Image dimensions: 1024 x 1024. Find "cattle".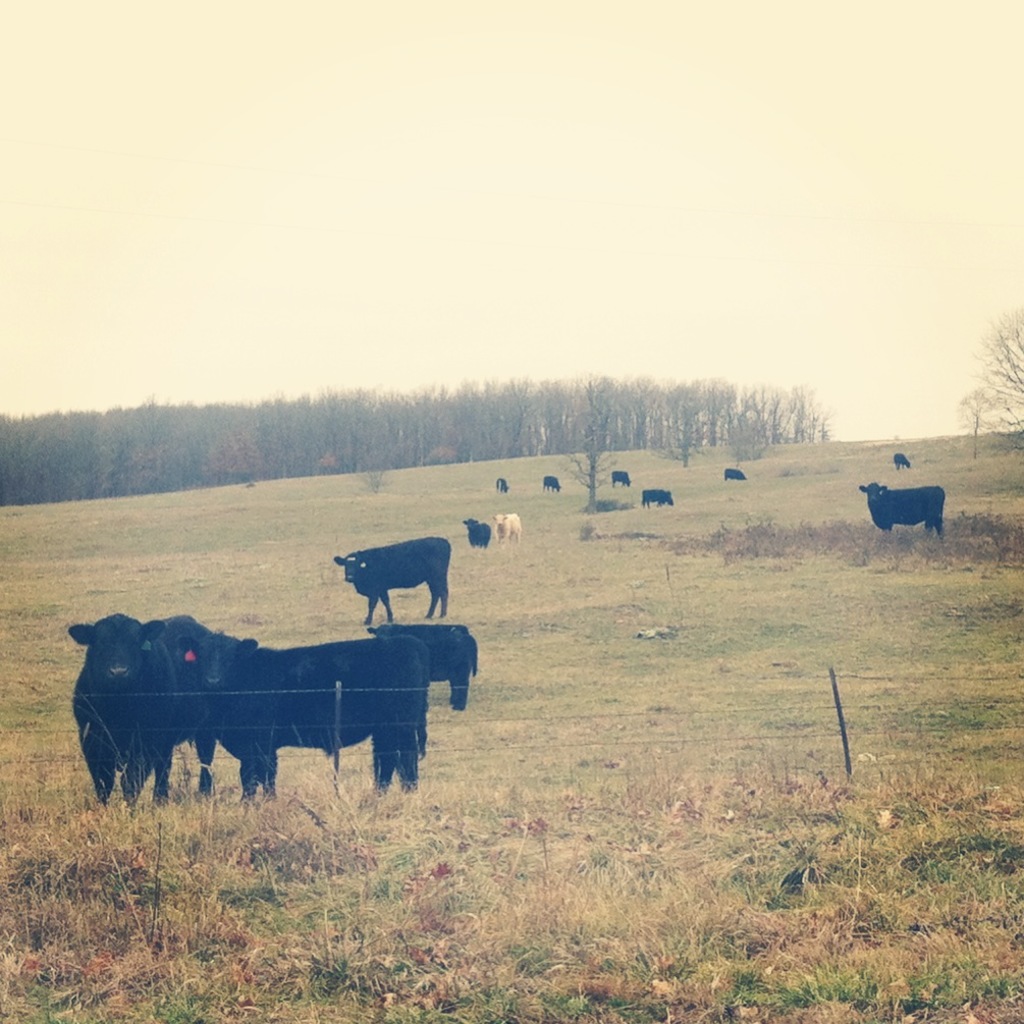
l=642, t=491, r=681, b=510.
